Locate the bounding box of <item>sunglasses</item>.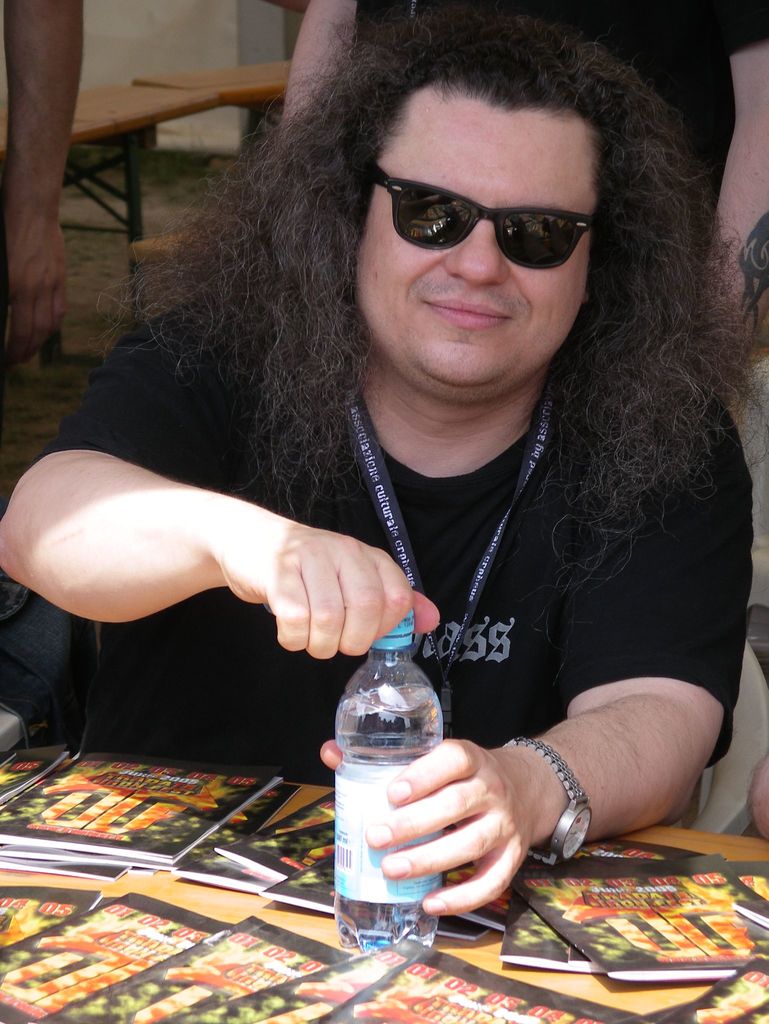
Bounding box: (368, 150, 603, 285).
